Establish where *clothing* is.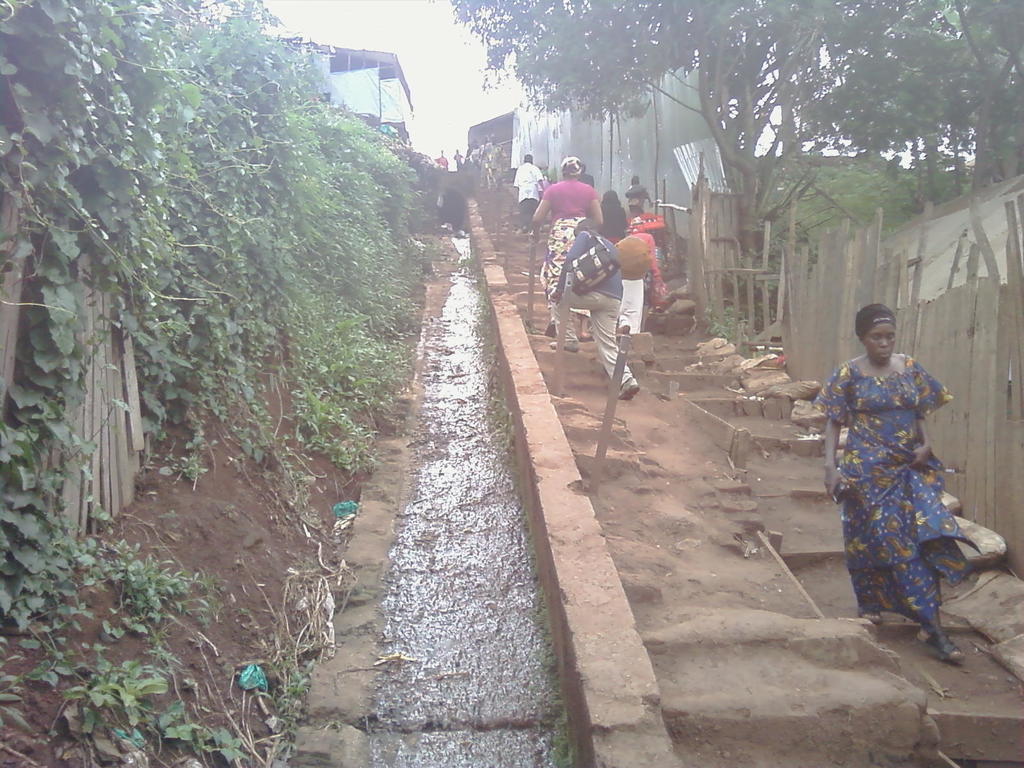
Established at <bbox>614, 228, 666, 330</bbox>.
